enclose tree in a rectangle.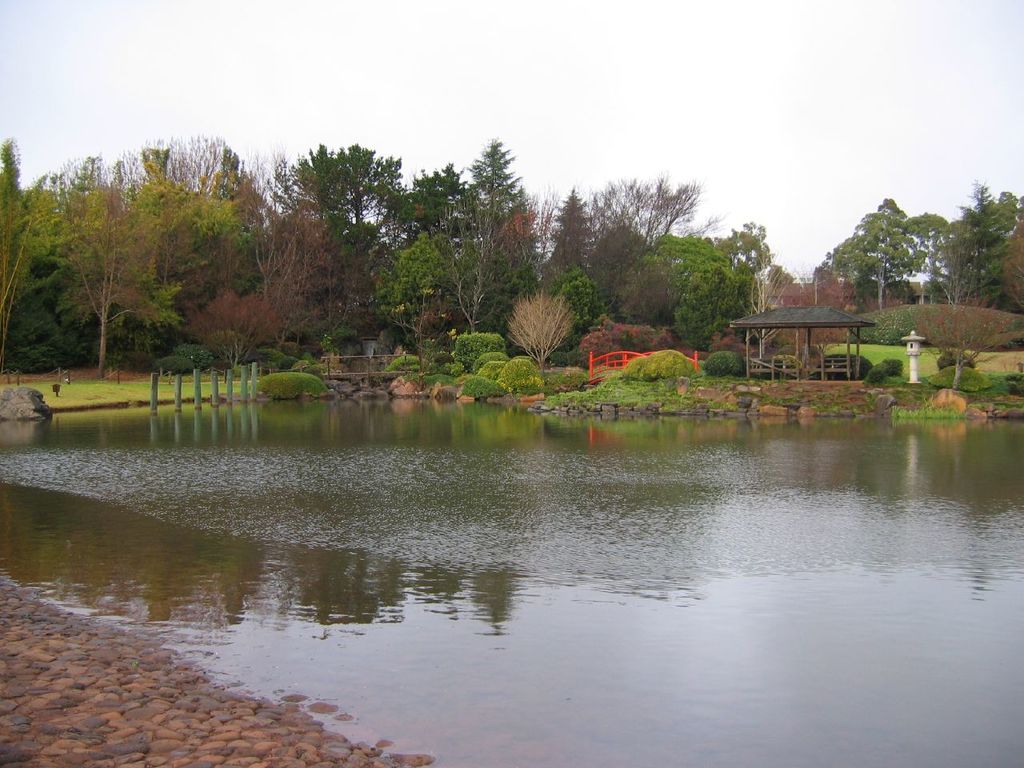
[914,296,1023,390].
